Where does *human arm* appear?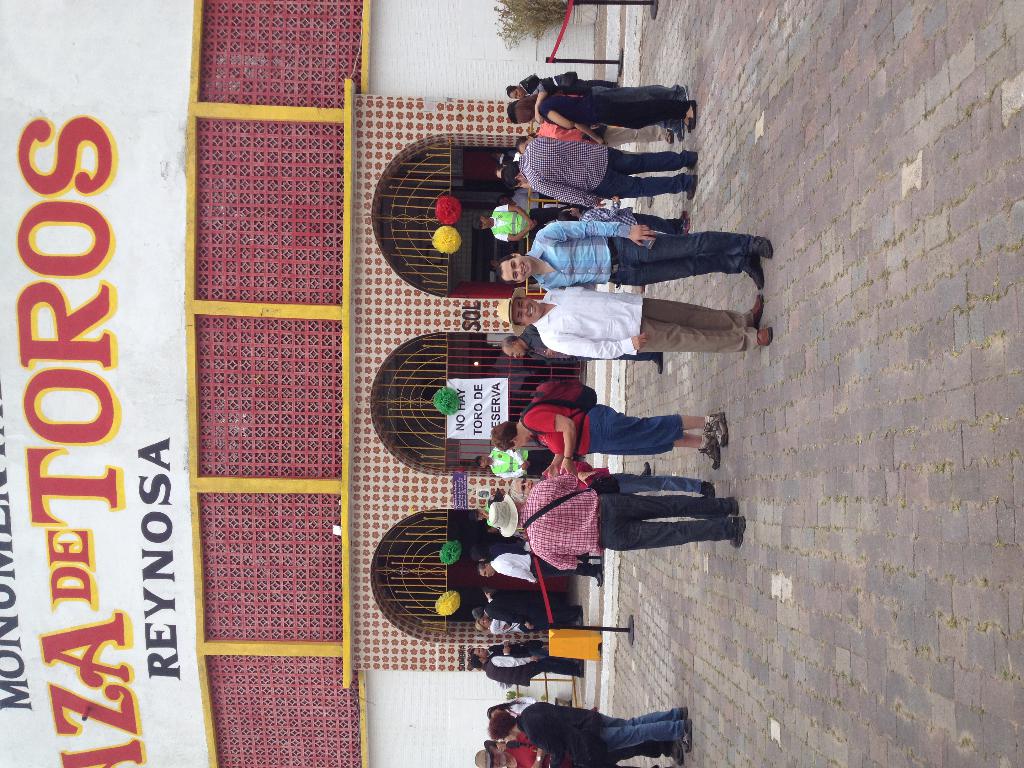
Appears at locate(538, 106, 582, 132).
